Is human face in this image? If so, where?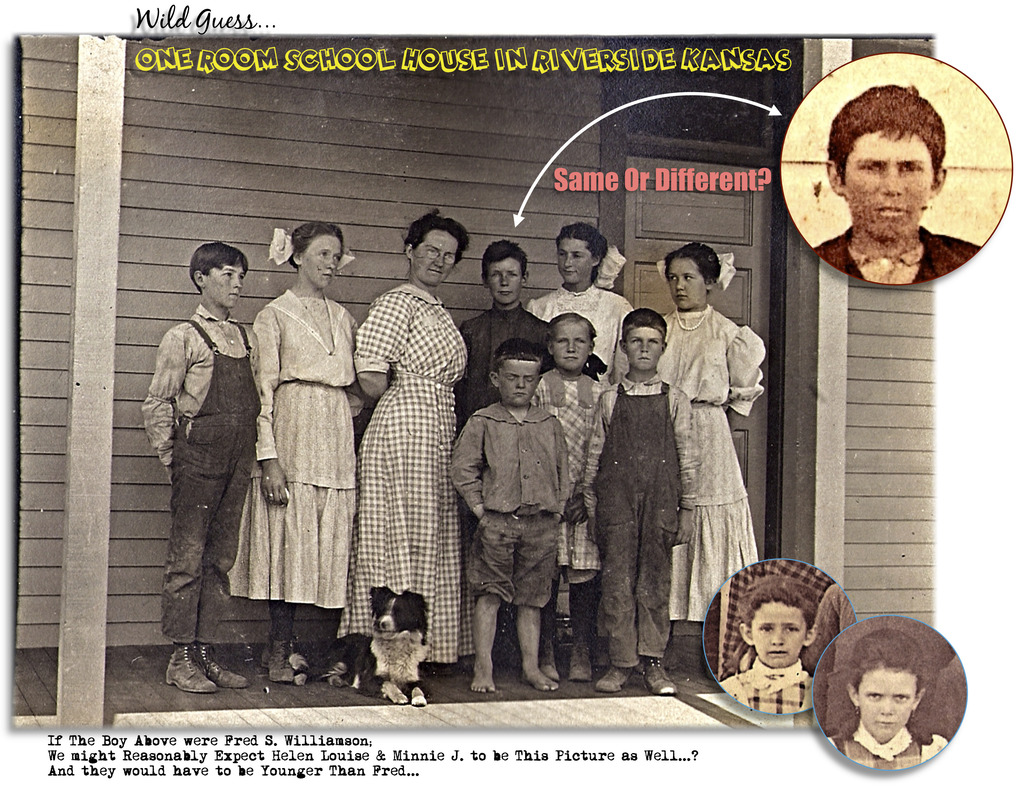
Yes, at Rect(555, 240, 590, 281).
